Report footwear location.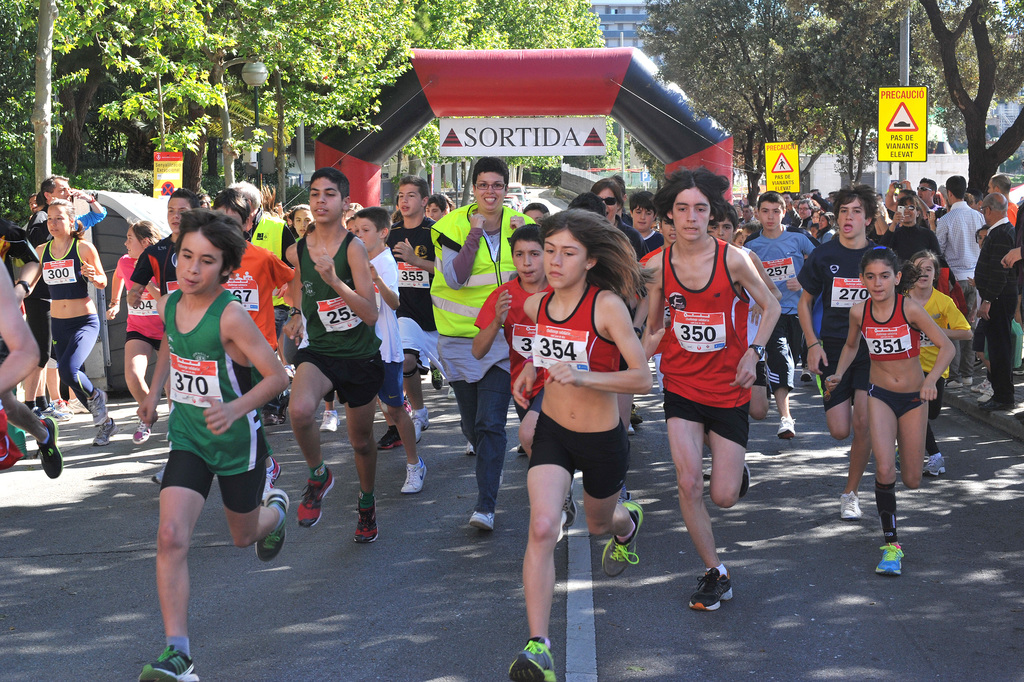
Report: {"x1": 296, "y1": 468, "x2": 333, "y2": 526}.
